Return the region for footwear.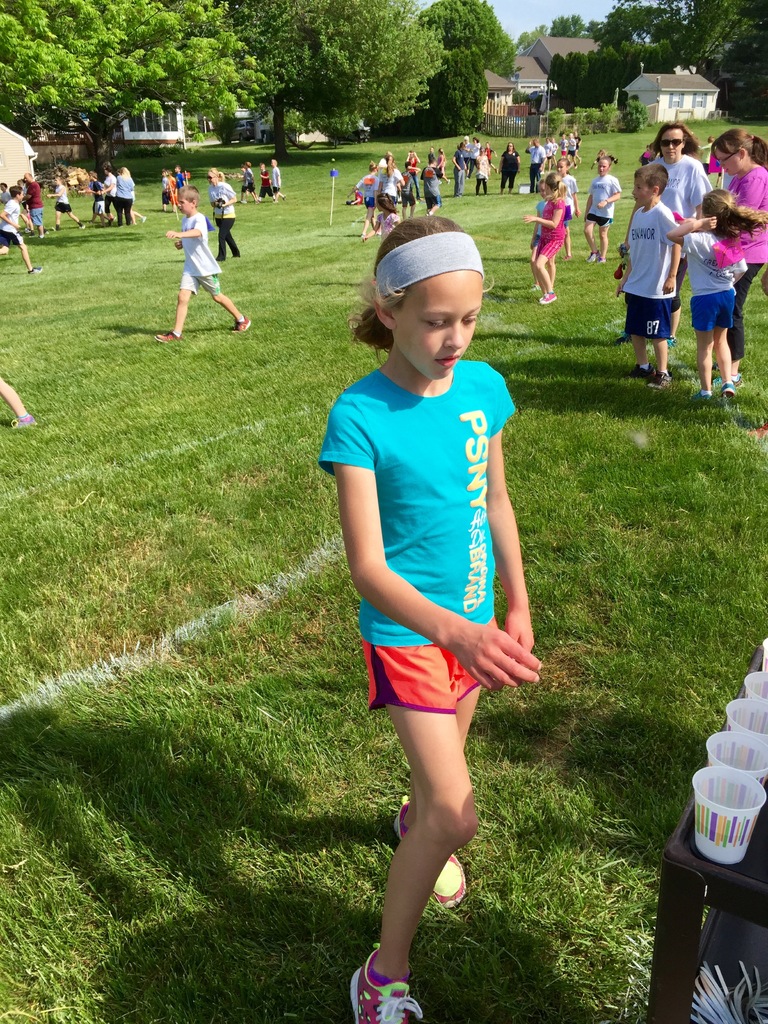
{"left": 231, "top": 312, "right": 252, "bottom": 338}.
